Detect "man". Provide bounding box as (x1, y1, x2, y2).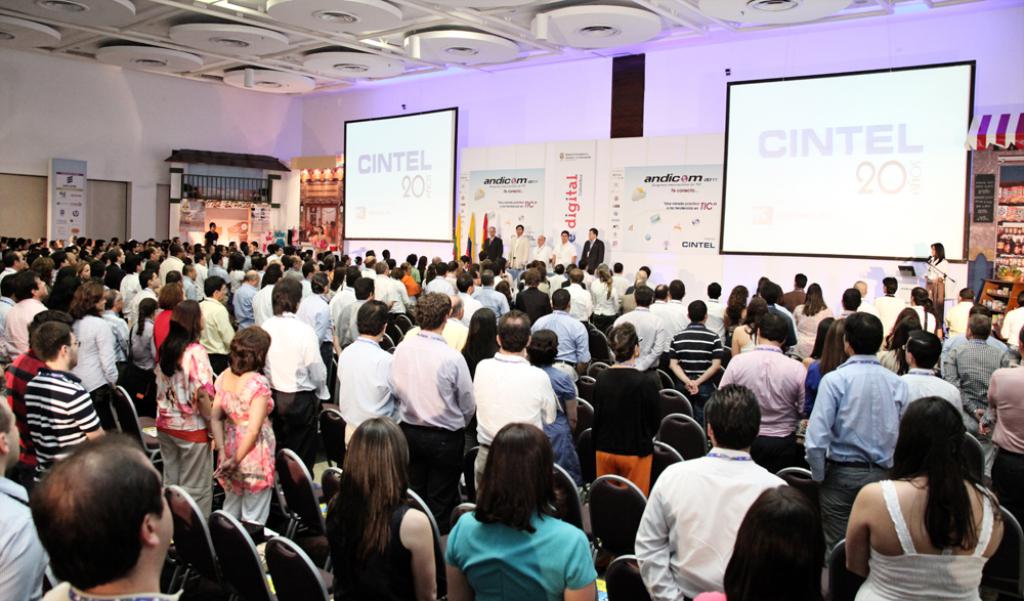
(197, 275, 227, 362).
